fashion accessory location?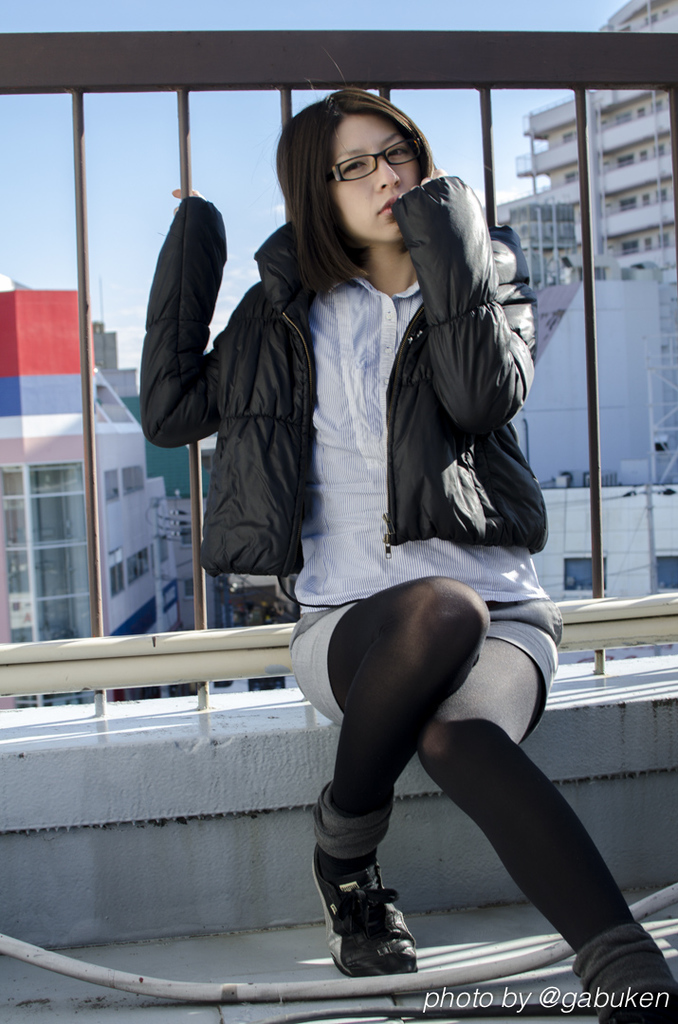
rect(308, 851, 411, 978)
